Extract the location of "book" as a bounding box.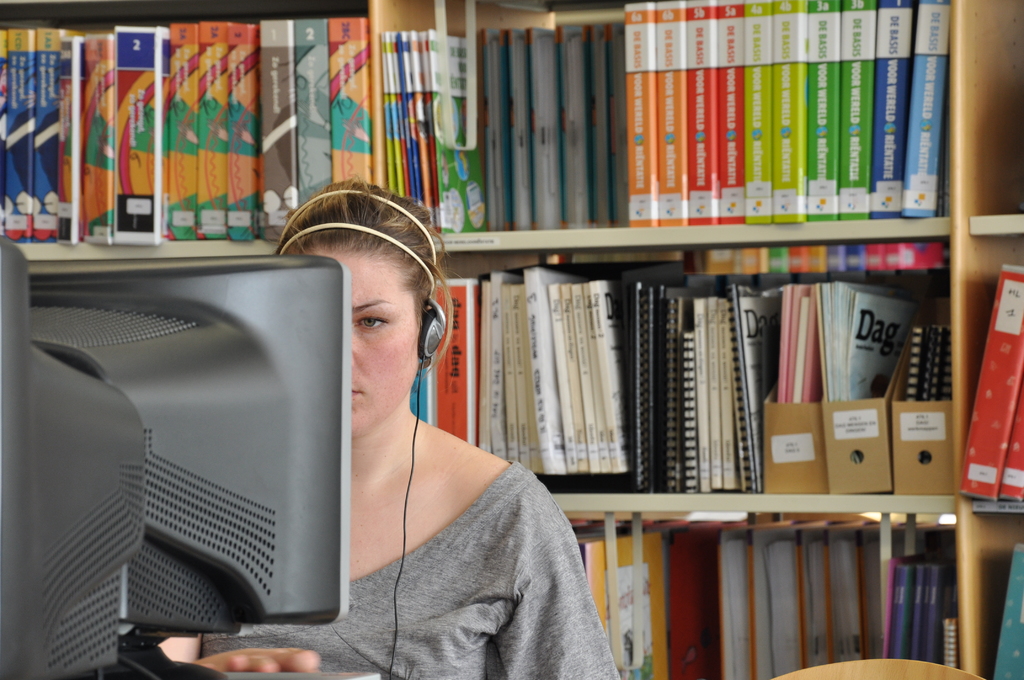
981 543 1023 679.
